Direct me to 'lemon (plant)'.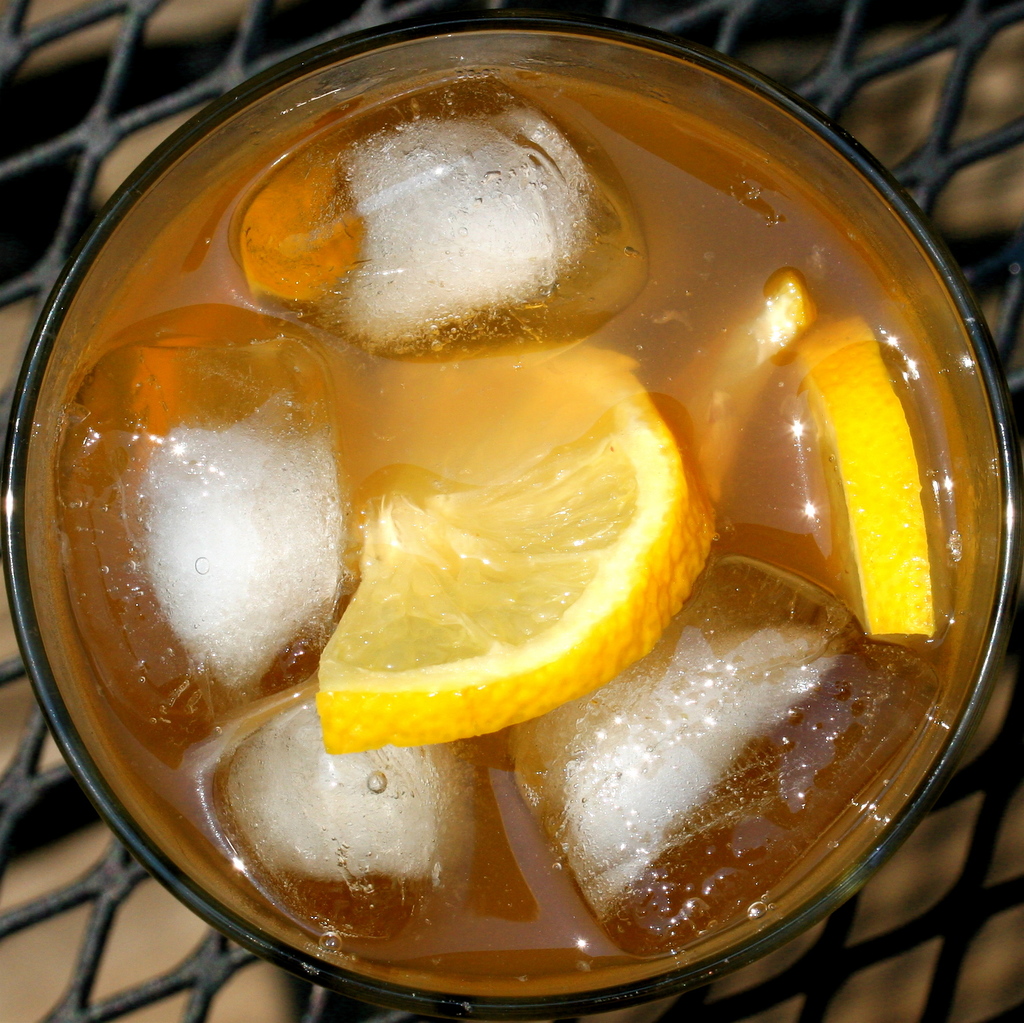
Direction: 658:265:819:506.
